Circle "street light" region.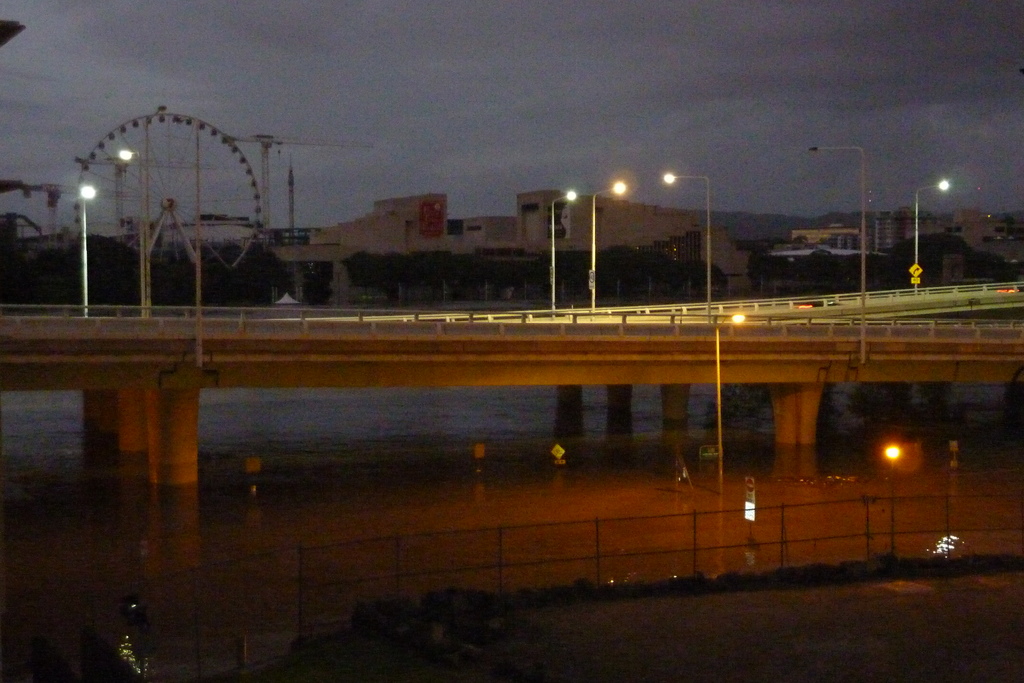
Region: Rect(808, 146, 865, 370).
